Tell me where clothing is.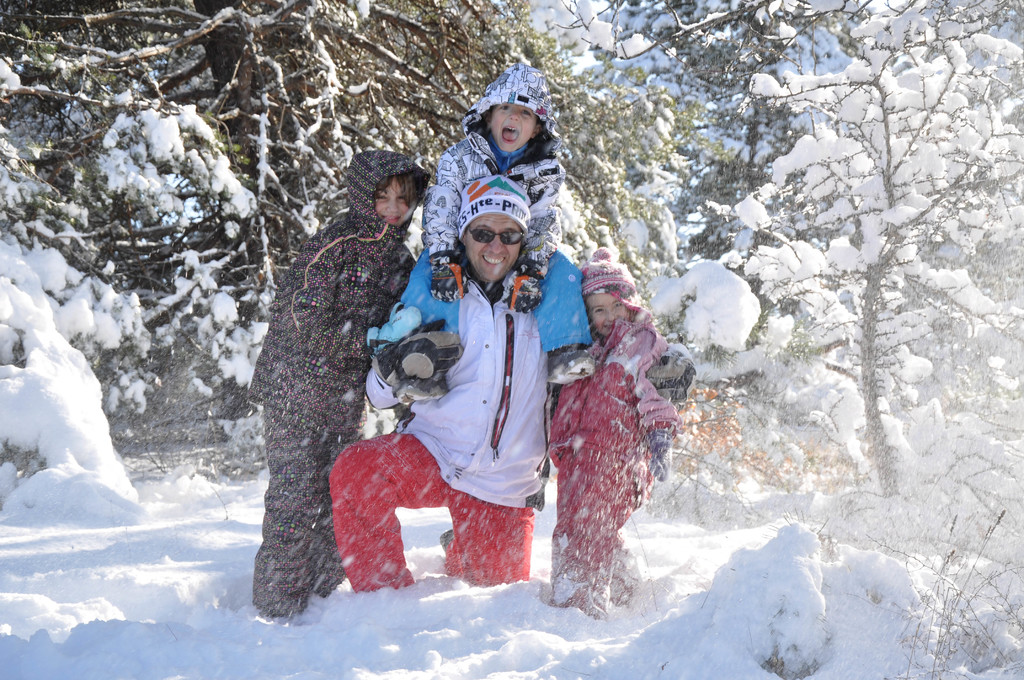
clothing is at bbox(433, 74, 586, 394).
